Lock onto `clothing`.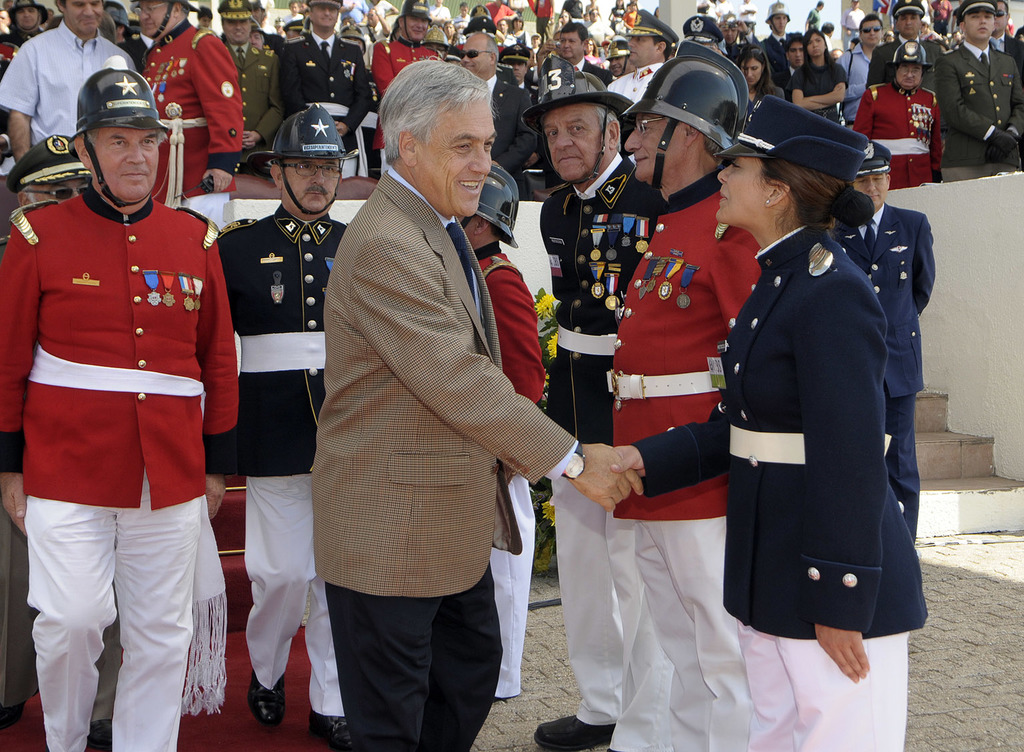
Locked: select_region(620, 9, 635, 34).
